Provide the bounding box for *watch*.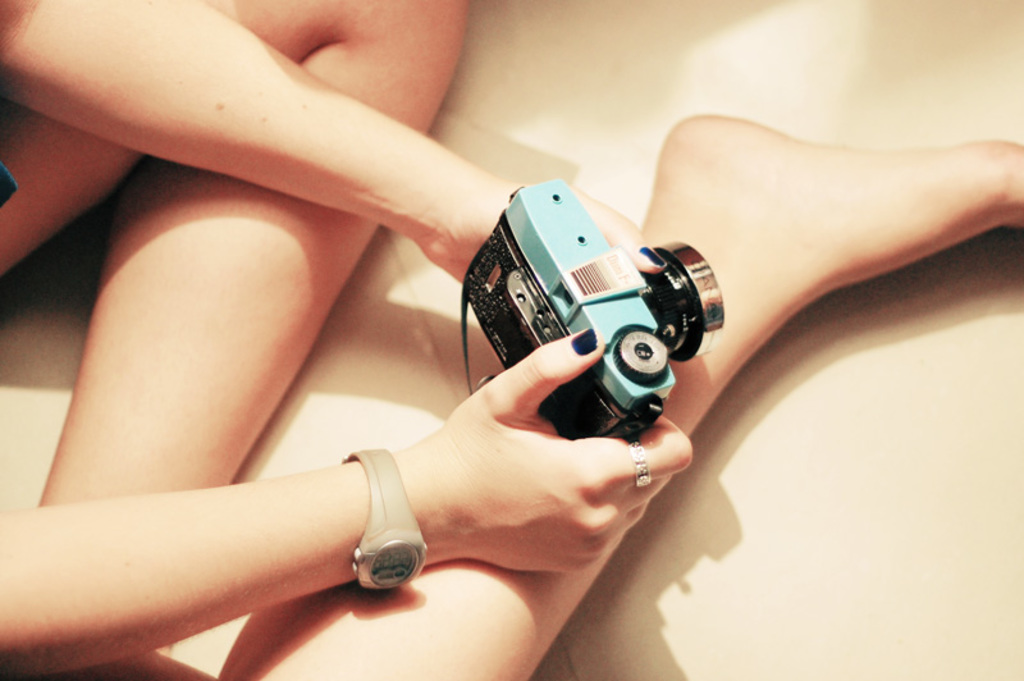
rect(346, 448, 434, 603).
